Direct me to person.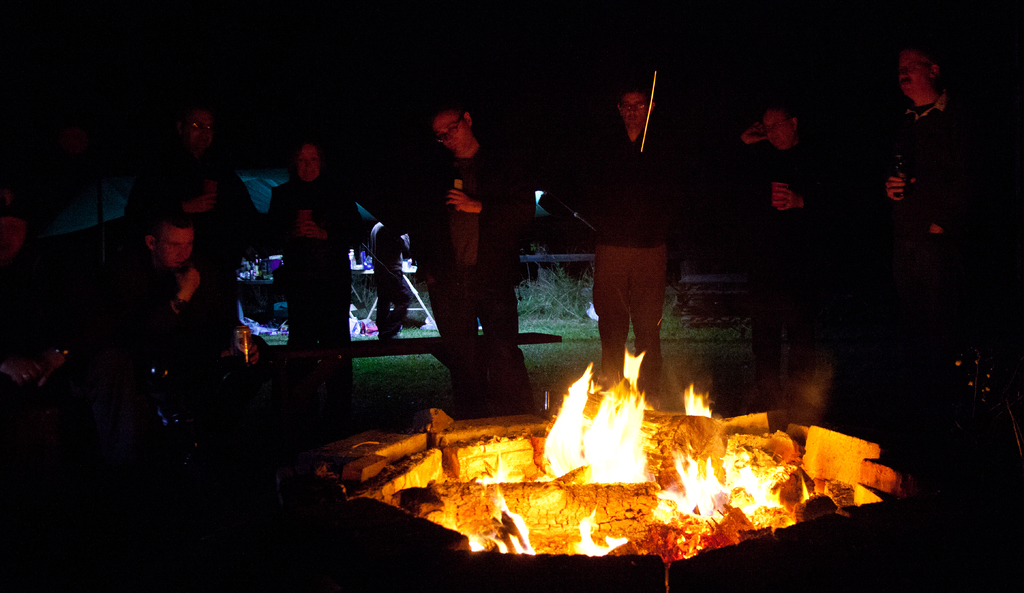
Direction: x1=264 y1=131 x2=376 y2=409.
